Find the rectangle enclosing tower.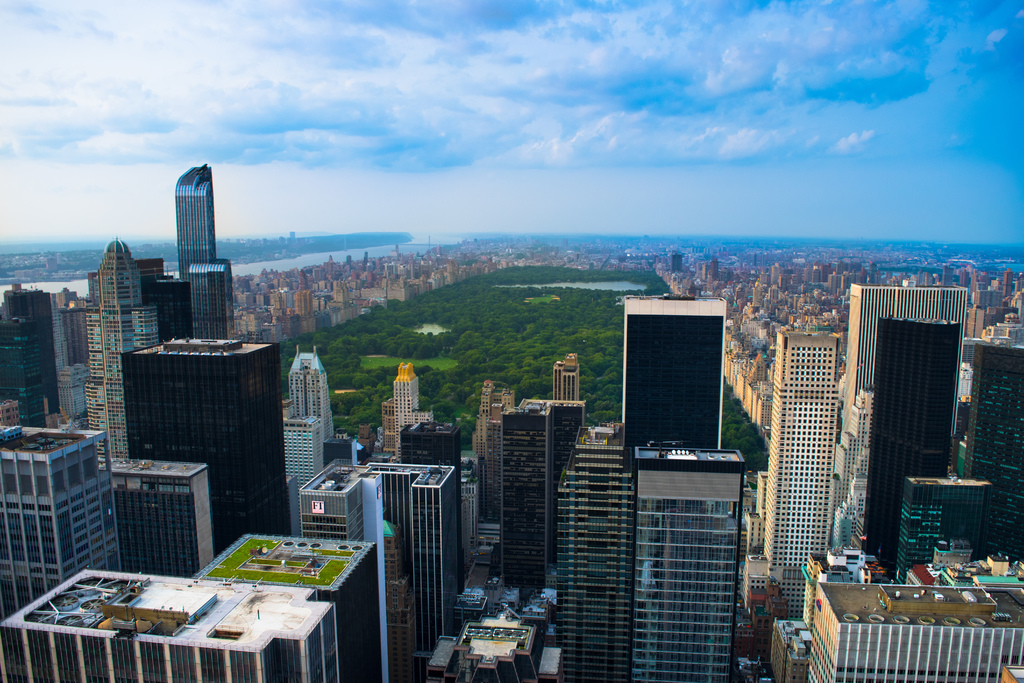
crop(86, 236, 161, 479).
